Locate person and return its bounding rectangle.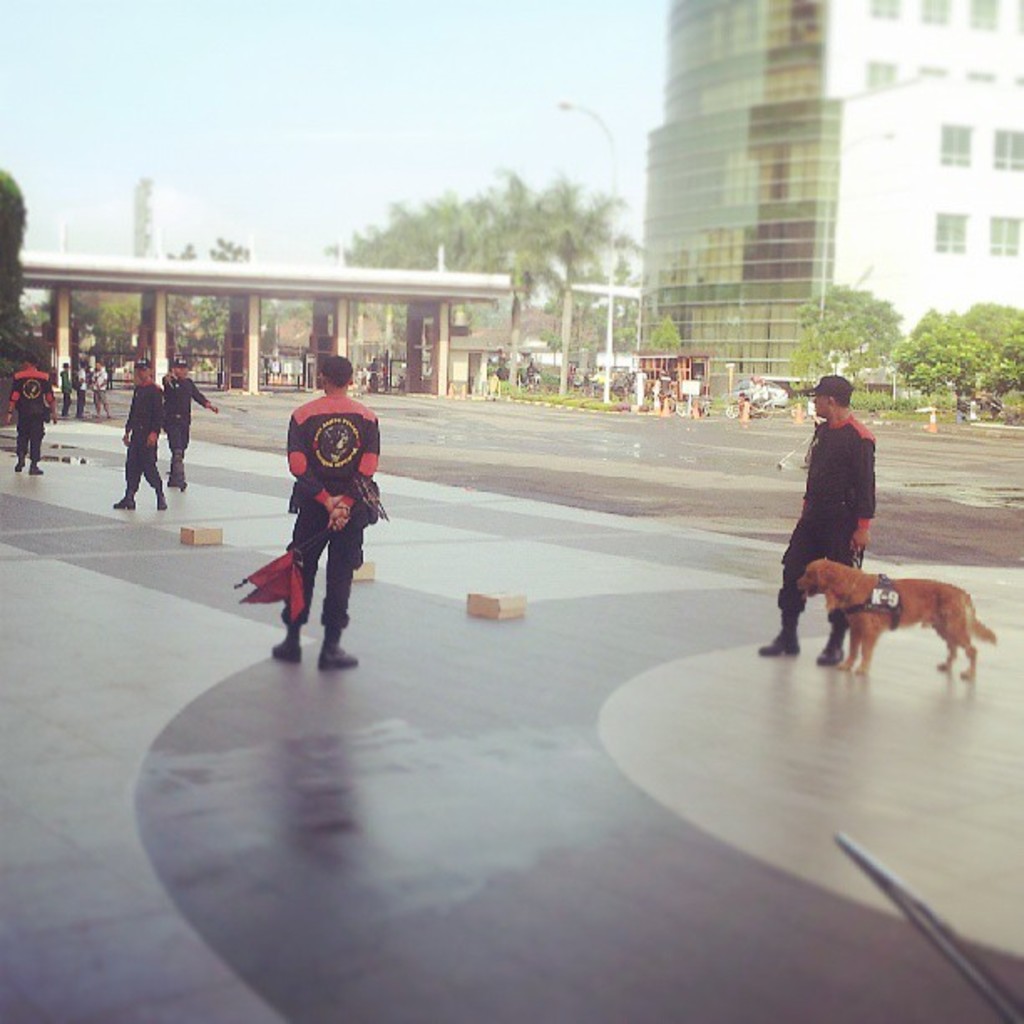
{"left": 157, "top": 353, "right": 216, "bottom": 494}.
